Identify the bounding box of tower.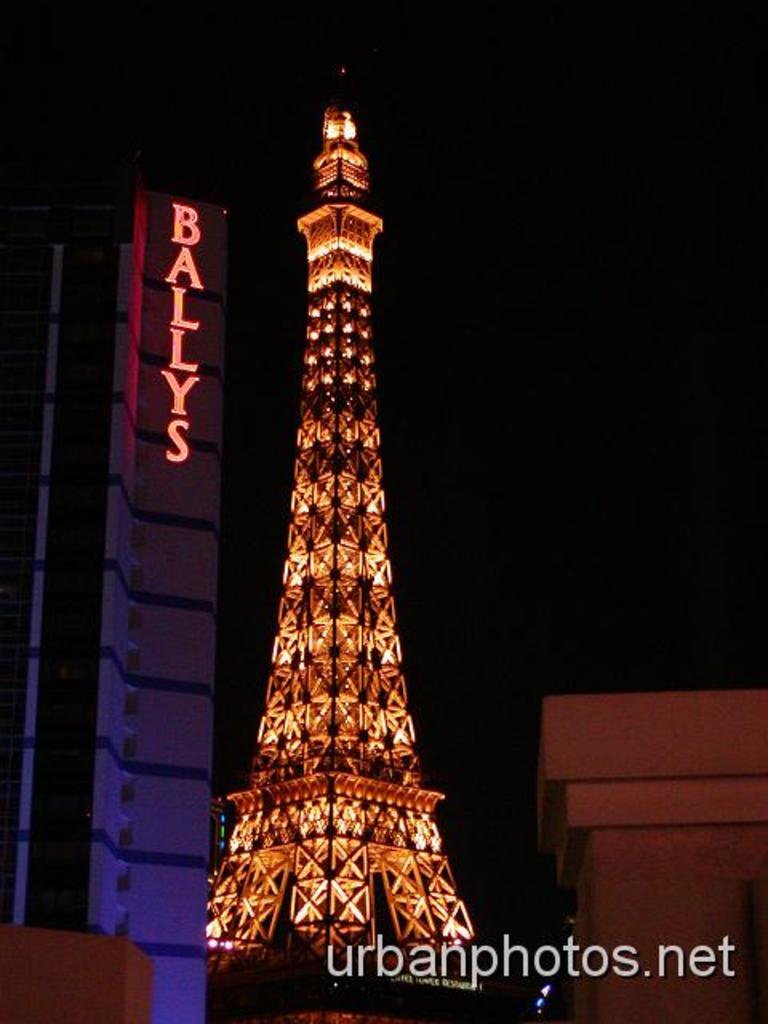
[x1=202, y1=86, x2=494, y2=955].
